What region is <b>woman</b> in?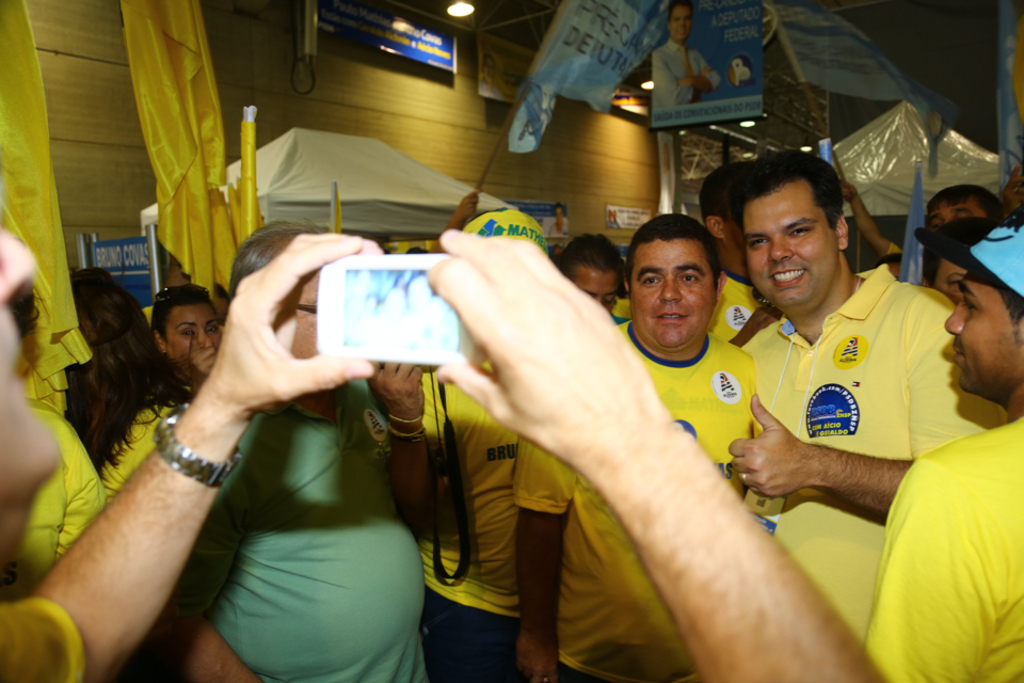
rect(66, 266, 190, 510).
